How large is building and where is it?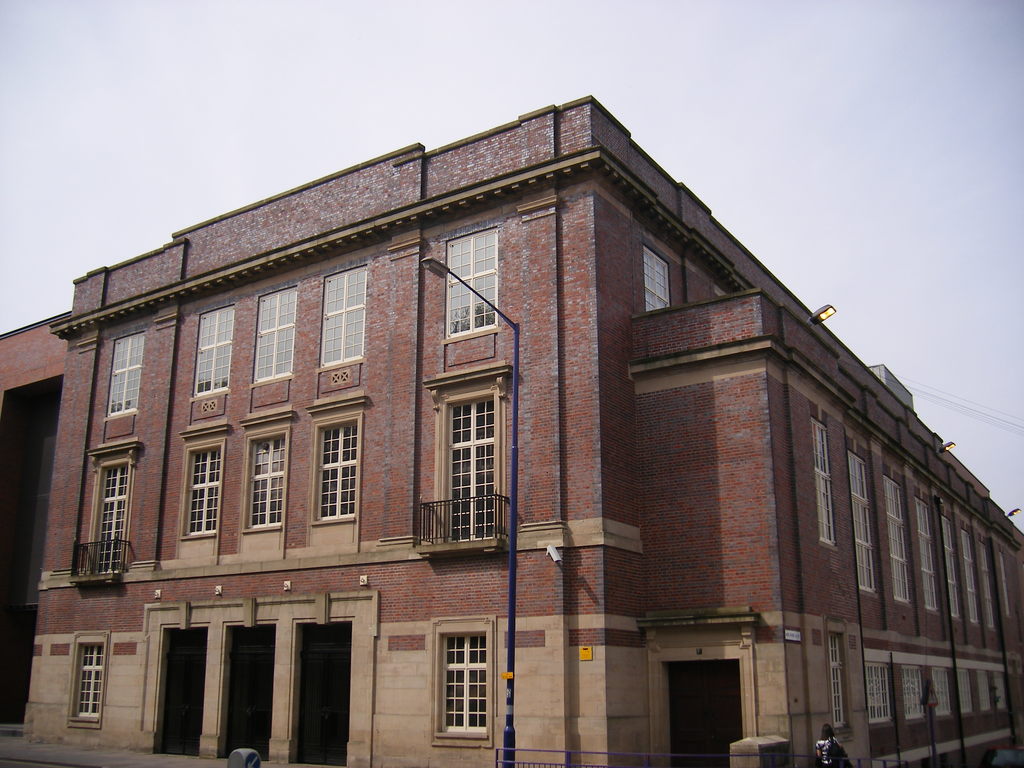
Bounding box: bbox=[0, 99, 1023, 767].
